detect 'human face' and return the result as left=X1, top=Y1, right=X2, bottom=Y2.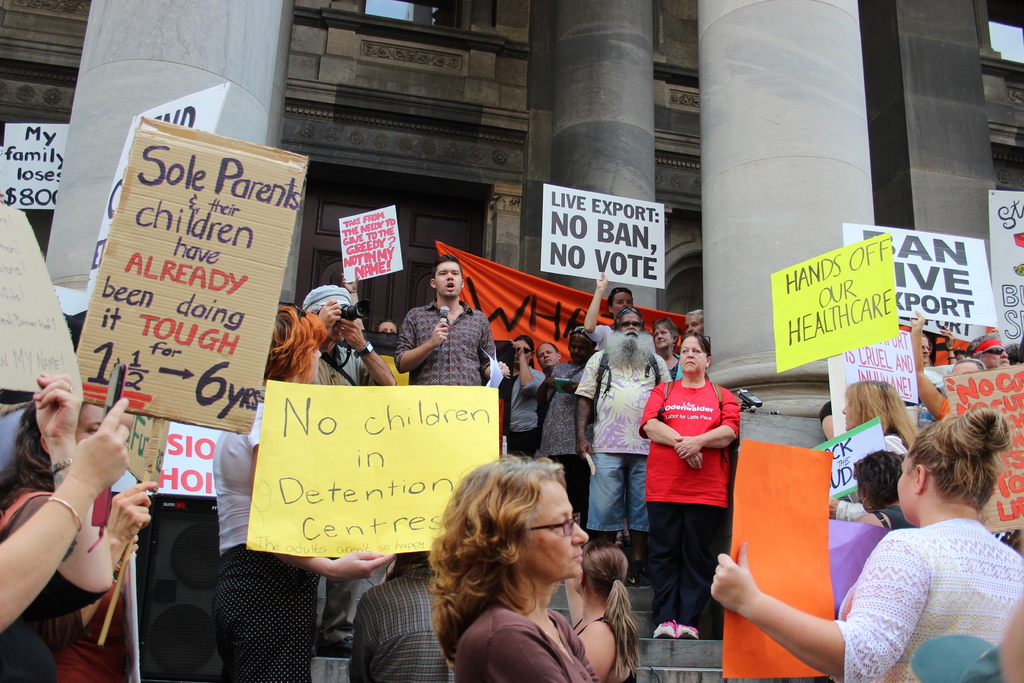
left=898, top=454, right=915, bottom=526.
